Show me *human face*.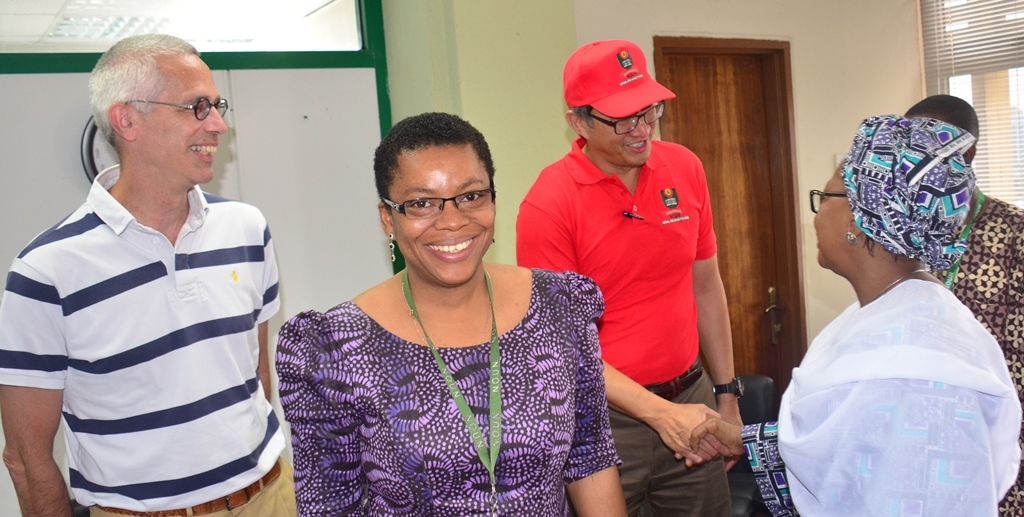
*human face* is here: box=[811, 157, 850, 266].
